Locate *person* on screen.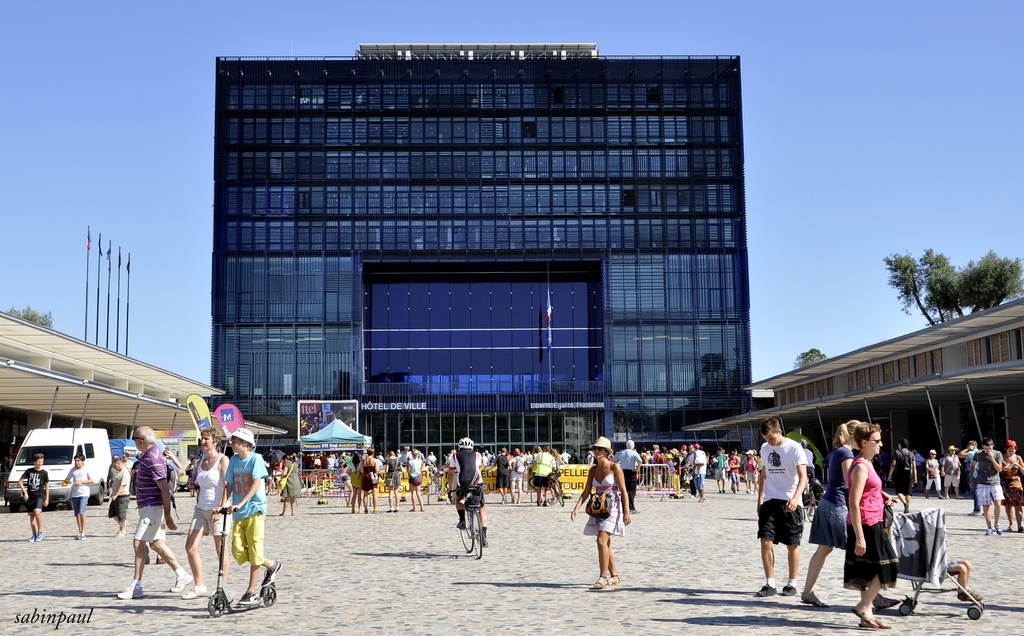
On screen at detection(586, 448, 638, 587).
